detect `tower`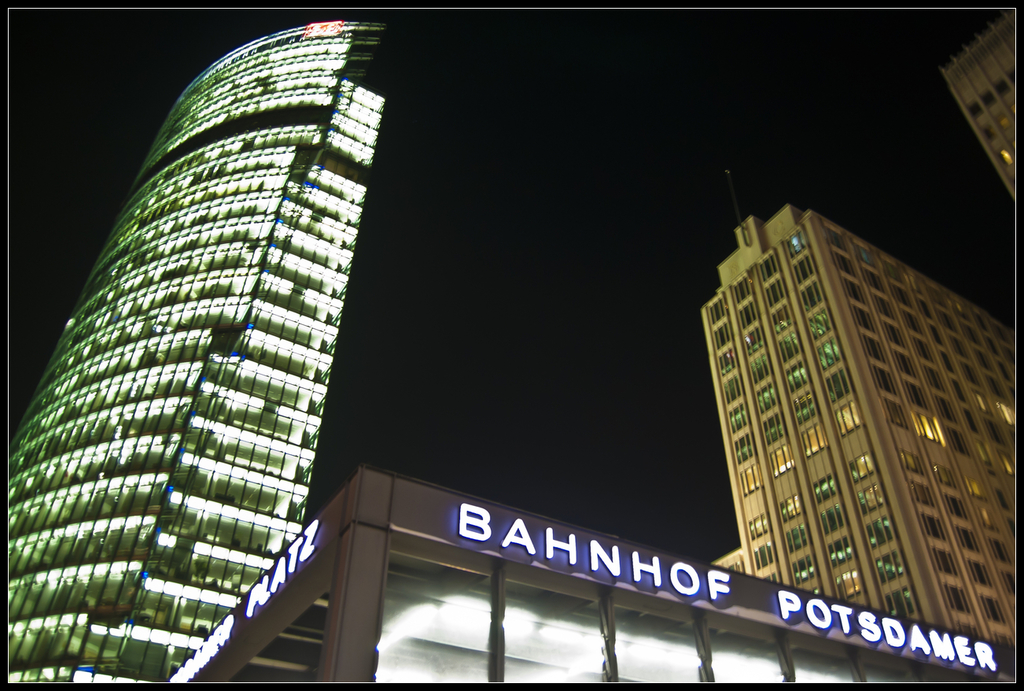
region(694, 179, 1018, 673)
